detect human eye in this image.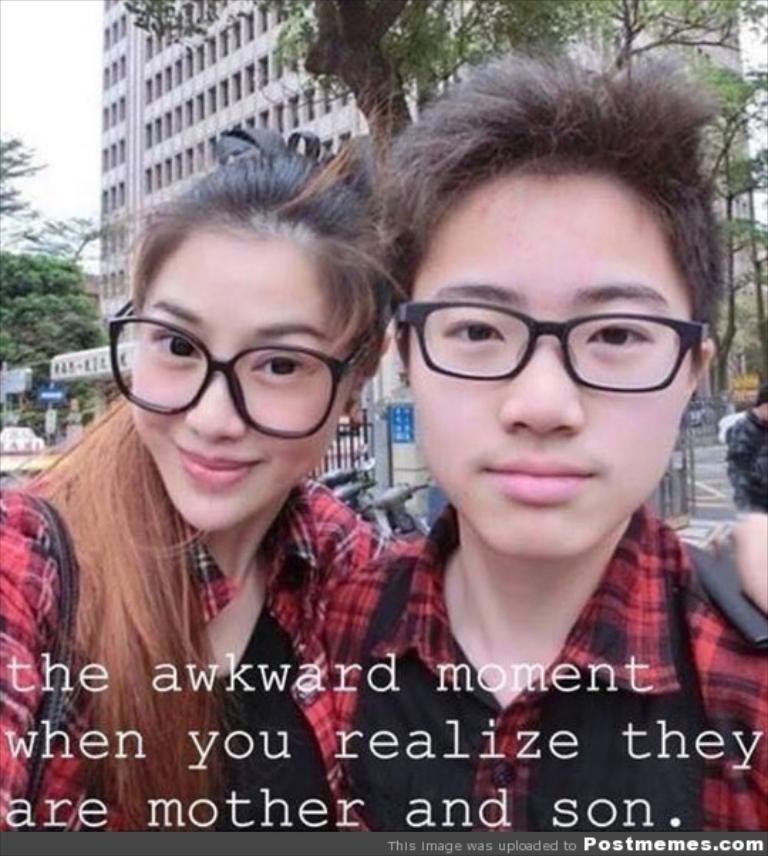
Detection: {"left": 242, "top": 347, "right": 323, "bottom": 391}.
